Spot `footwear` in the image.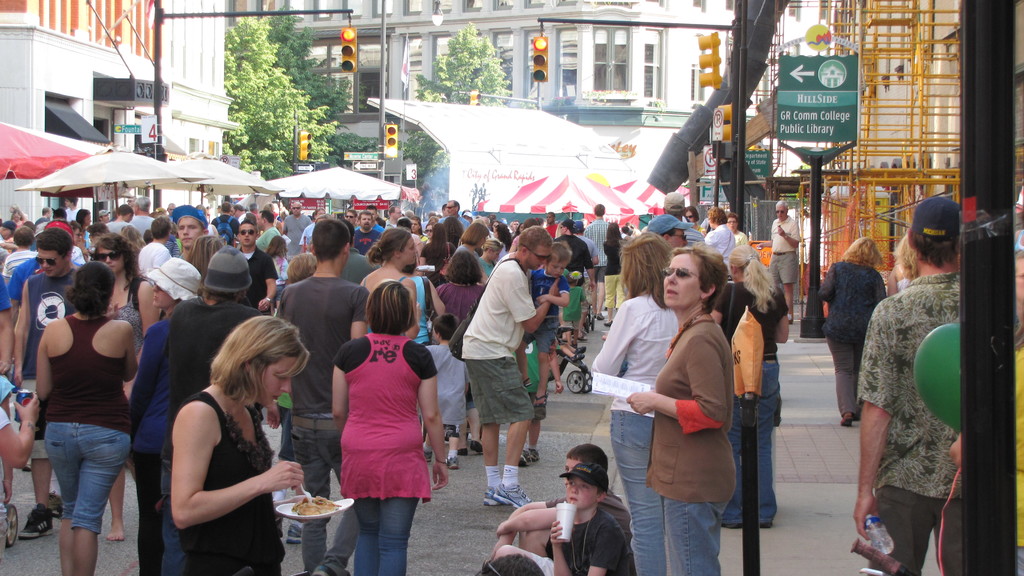
`footwear` found at 594, 310, 606, 319.
